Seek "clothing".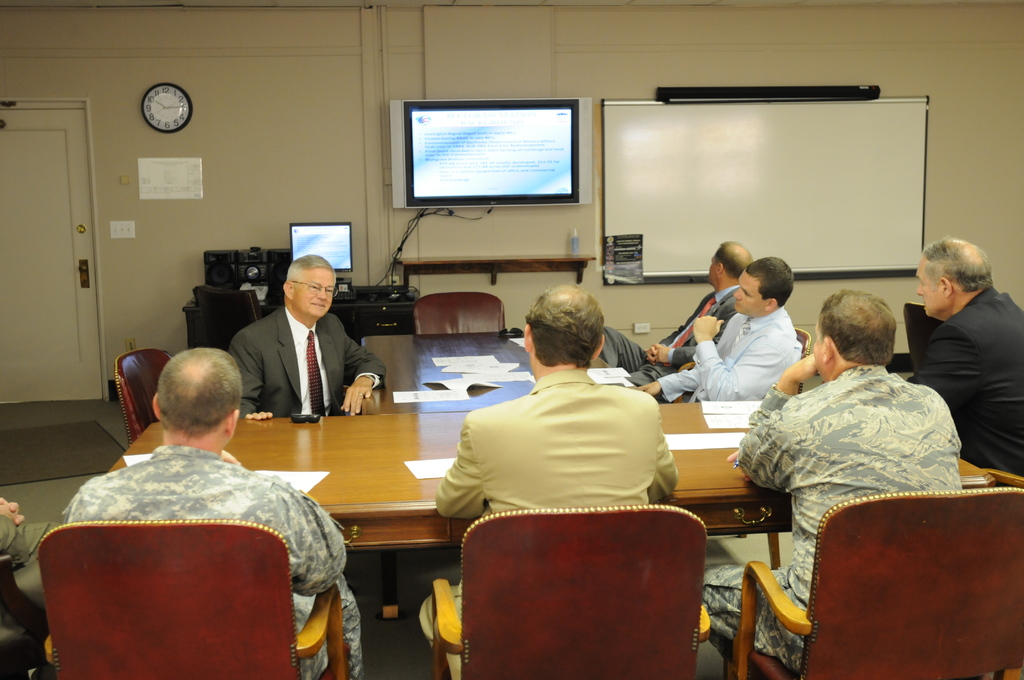
[left=602, top=286, right=741, bottom=401].
